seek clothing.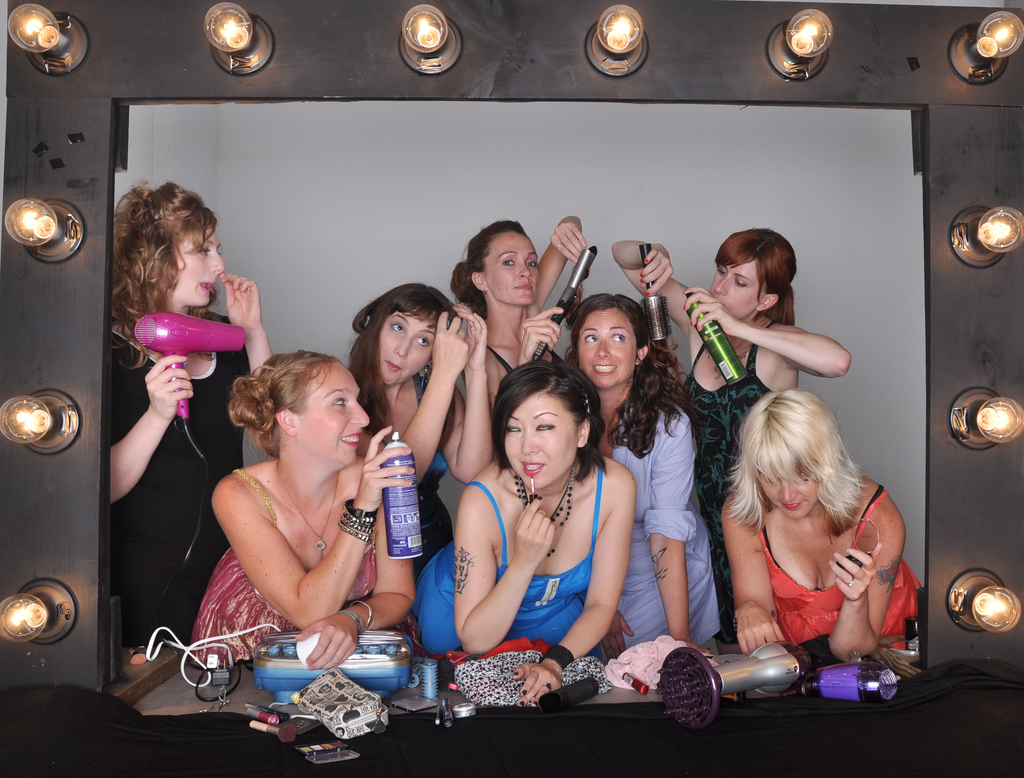
region(722, 470, 913, 666).
